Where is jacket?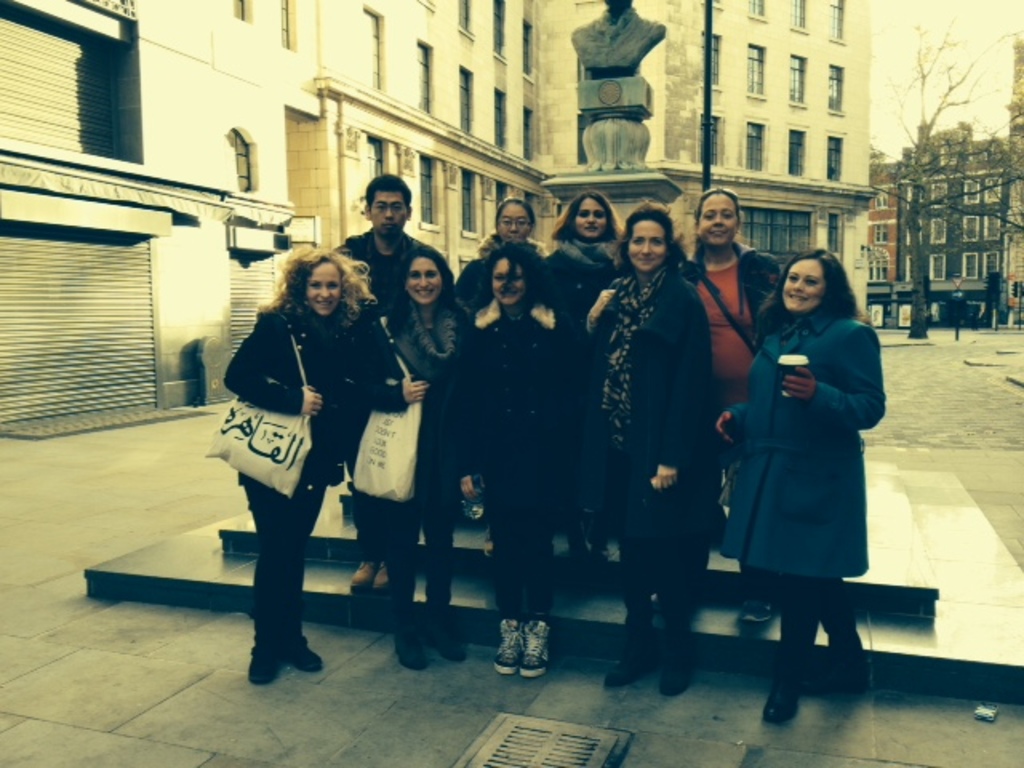
219:293:392:491.
